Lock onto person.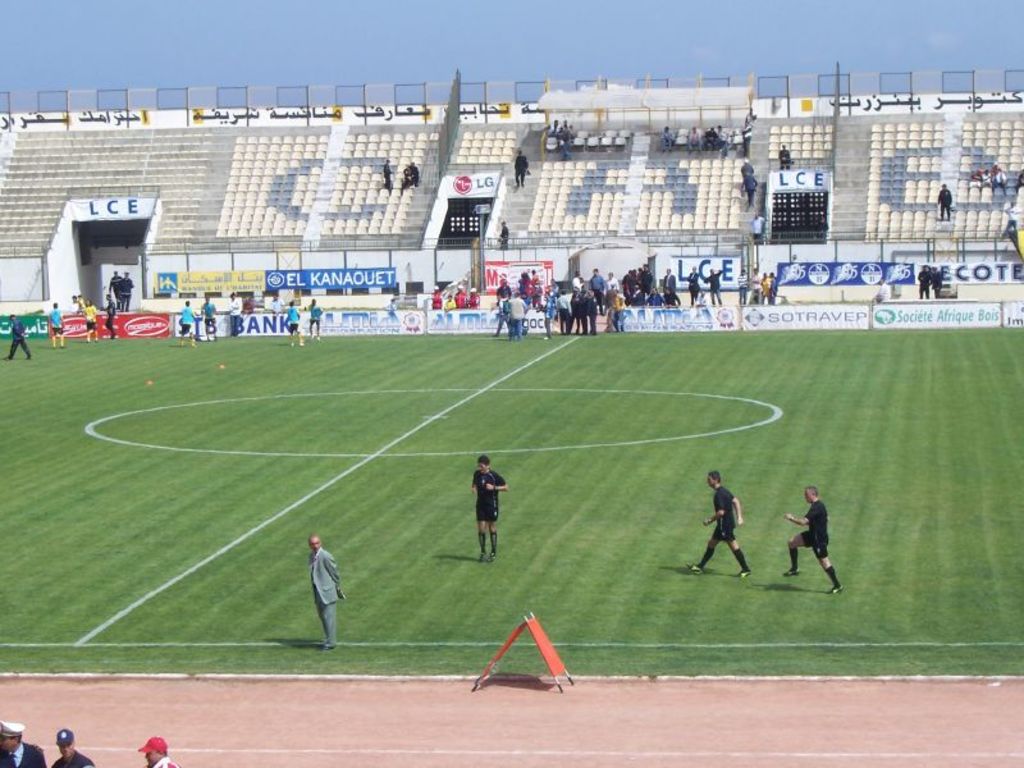
Locked: rect(783, 484, 842, 595).
